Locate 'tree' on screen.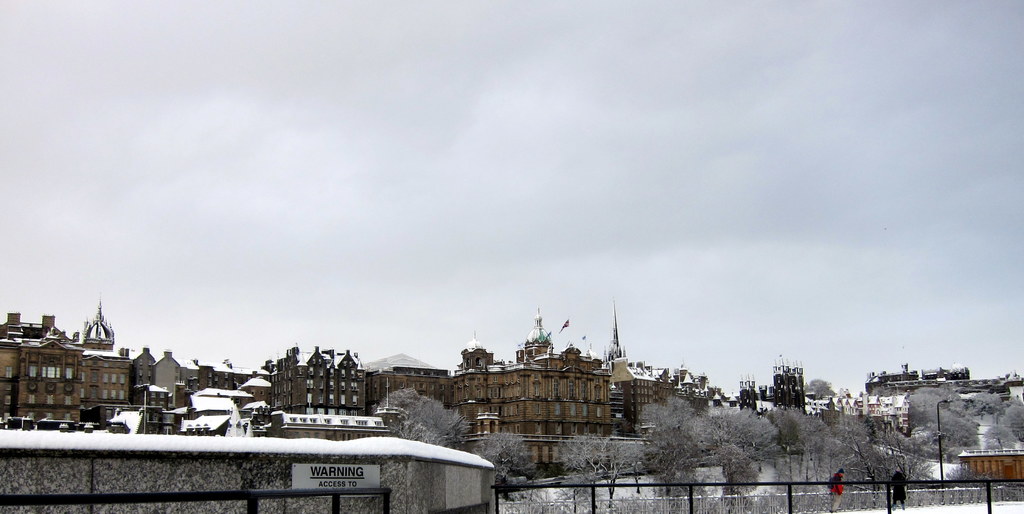
On screen at Rect(252, 408, 292, 440).
